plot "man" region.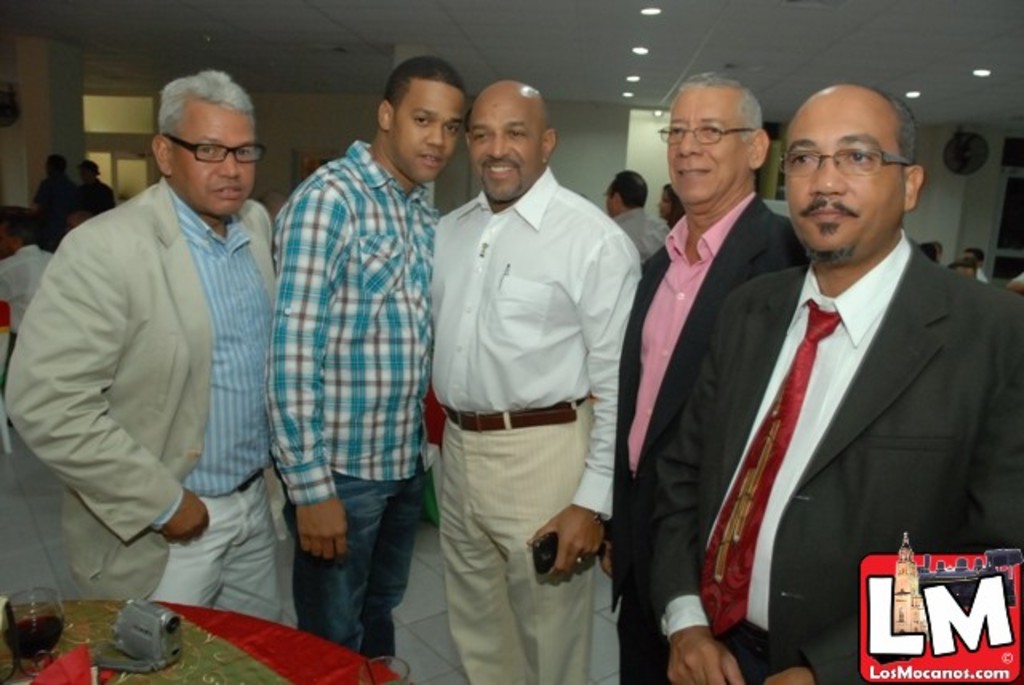
Plotted at 595:66:813:683.
